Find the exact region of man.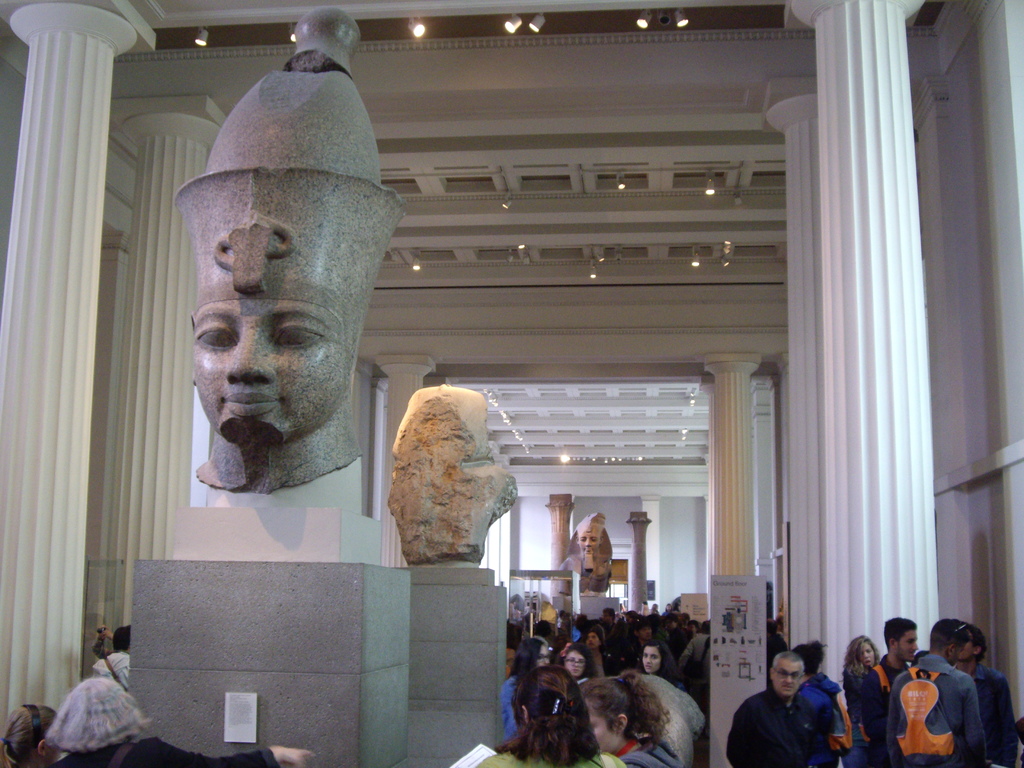
Exact region: (x1=884, y1=619, x2=986, y2=767).
